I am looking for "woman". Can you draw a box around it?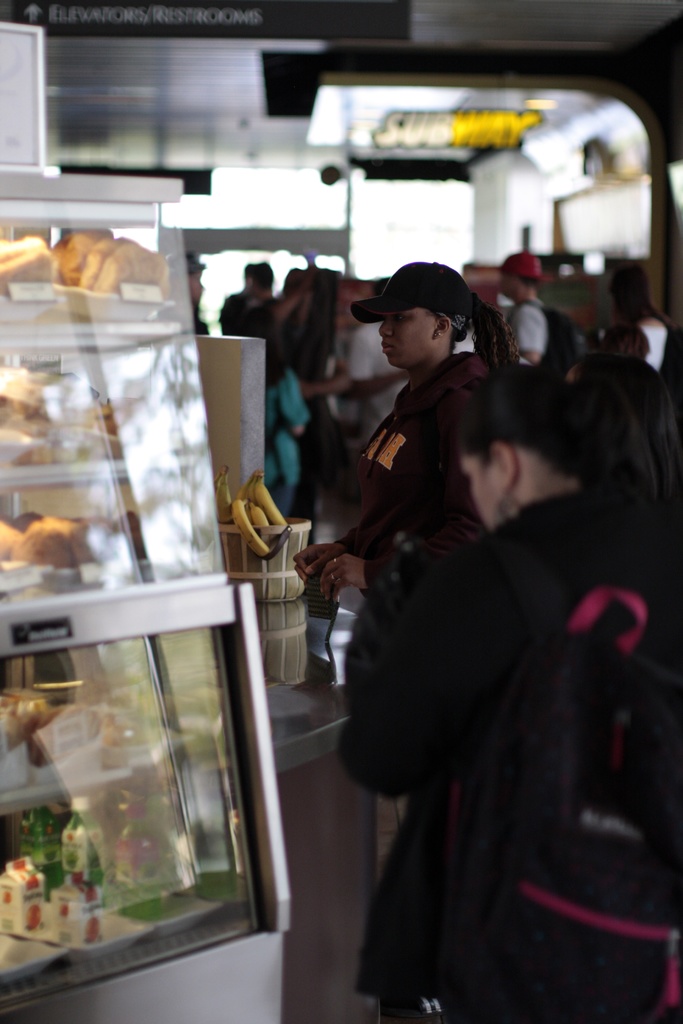
Sure, the bounding box is select_region(296, 264, 507, 849).
